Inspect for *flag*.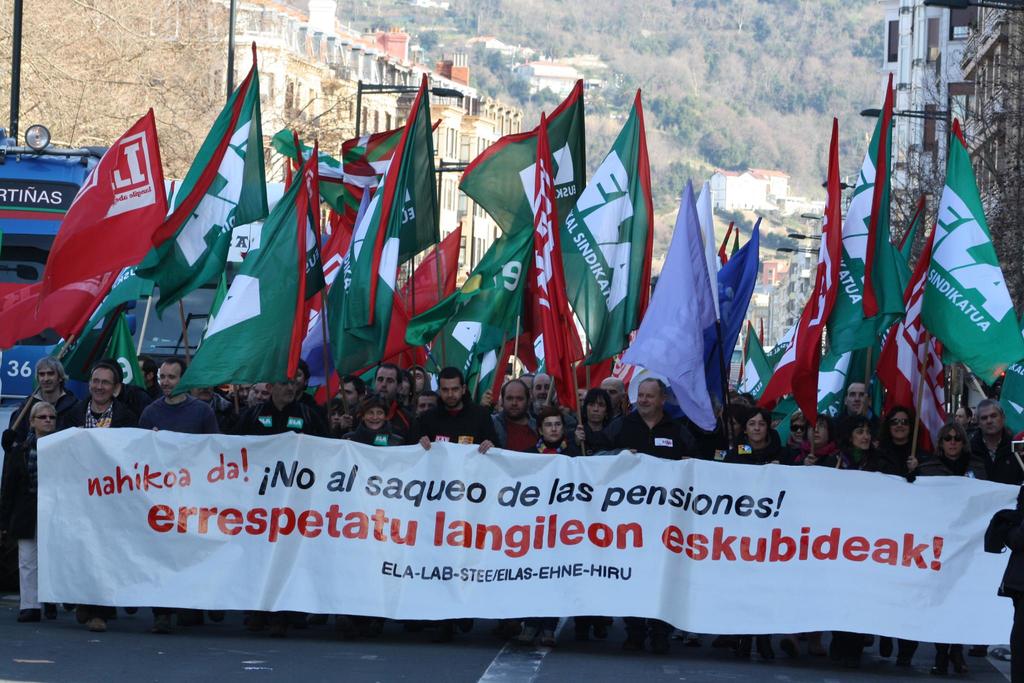
Inspection: Rect(454, 208, 533, 358).
